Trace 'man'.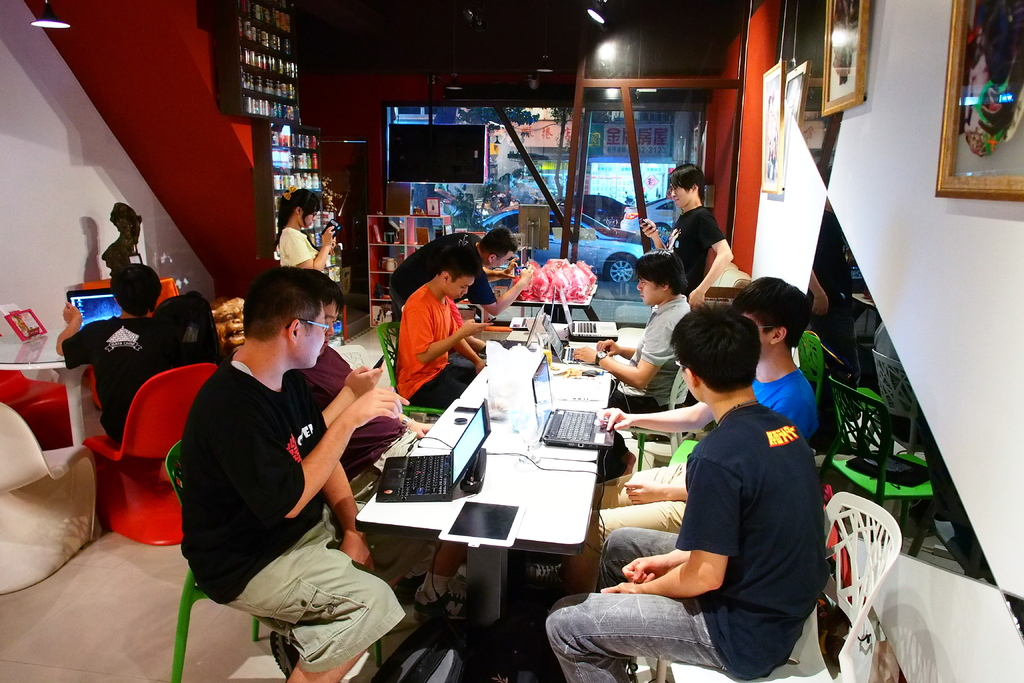
Traced to [392,253,485,407].
